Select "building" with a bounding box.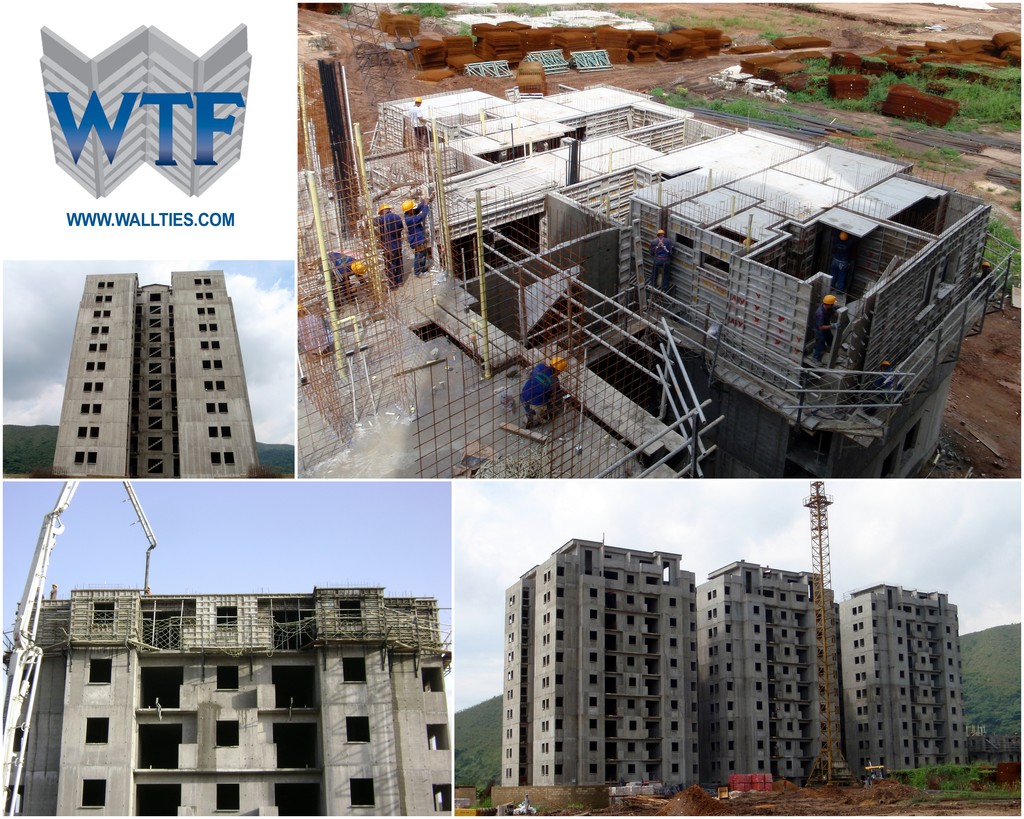
x1=698, y1=557, x2=849, y2=798.
